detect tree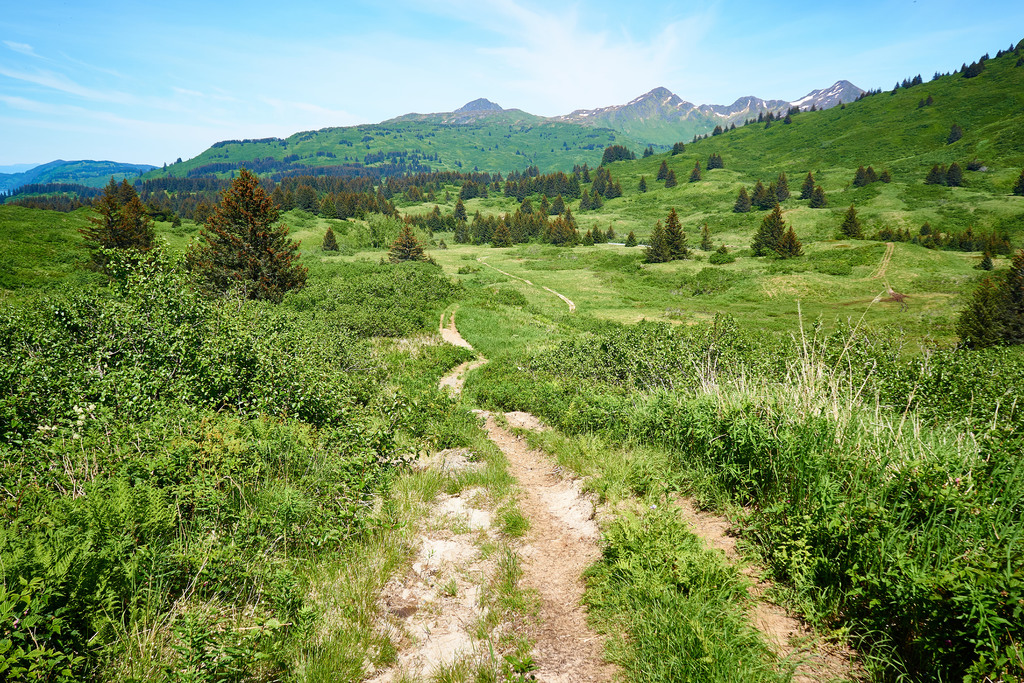
select_region(656, 157, 665, 178)
